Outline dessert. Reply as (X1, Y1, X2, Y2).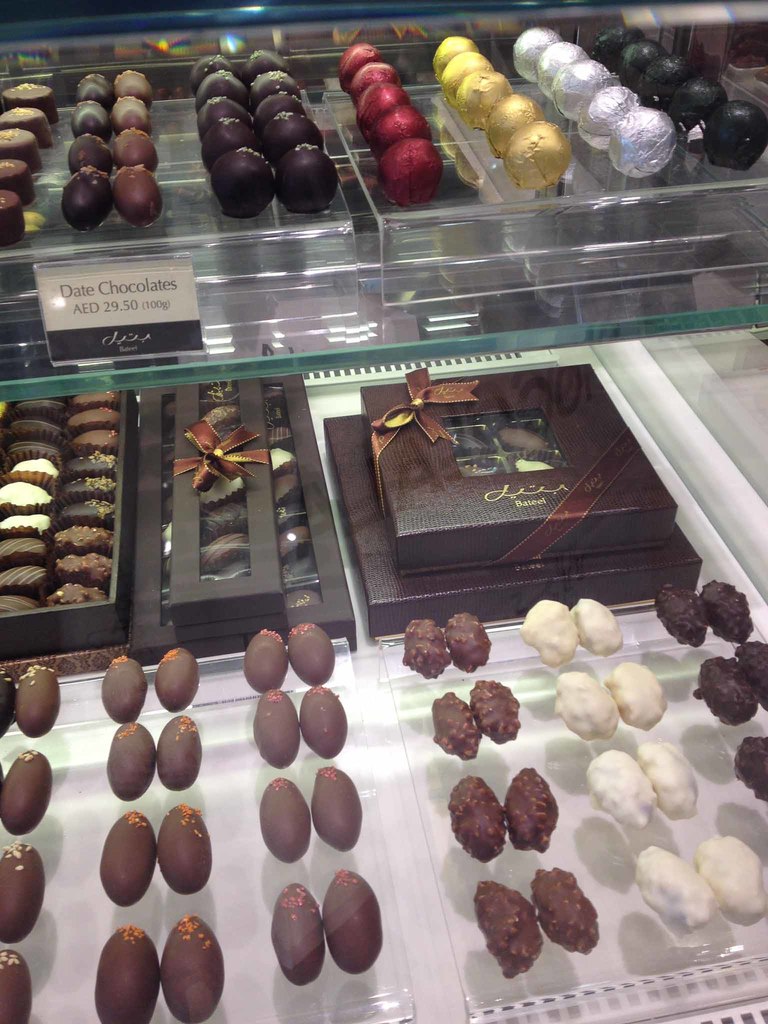
(306, 765, 364, 853).
